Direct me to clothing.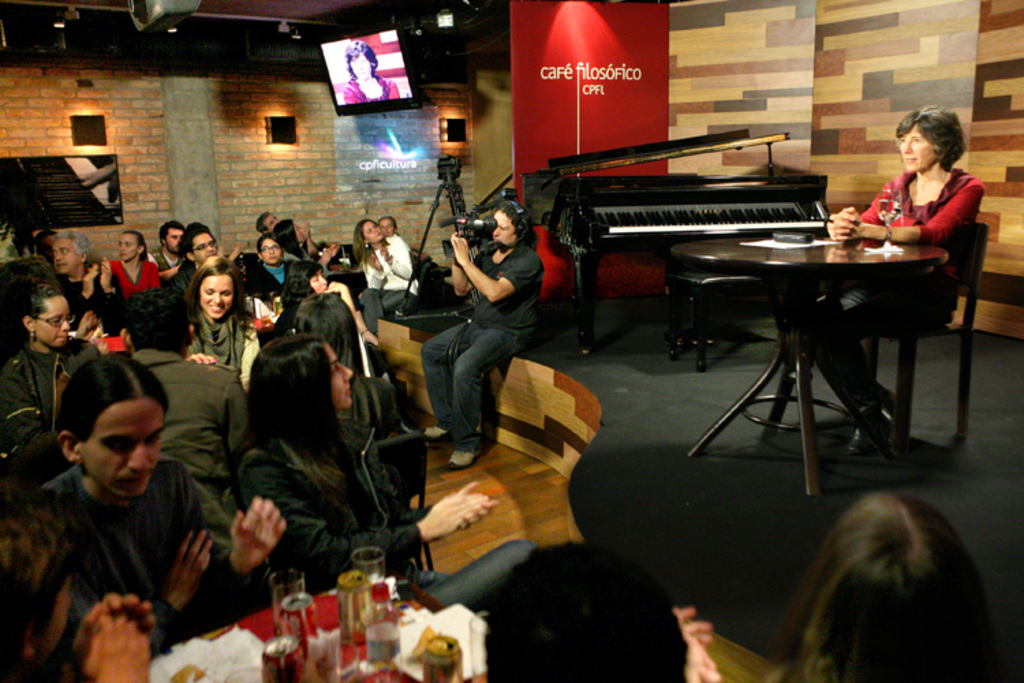
Direction: 248 260 295 331.
